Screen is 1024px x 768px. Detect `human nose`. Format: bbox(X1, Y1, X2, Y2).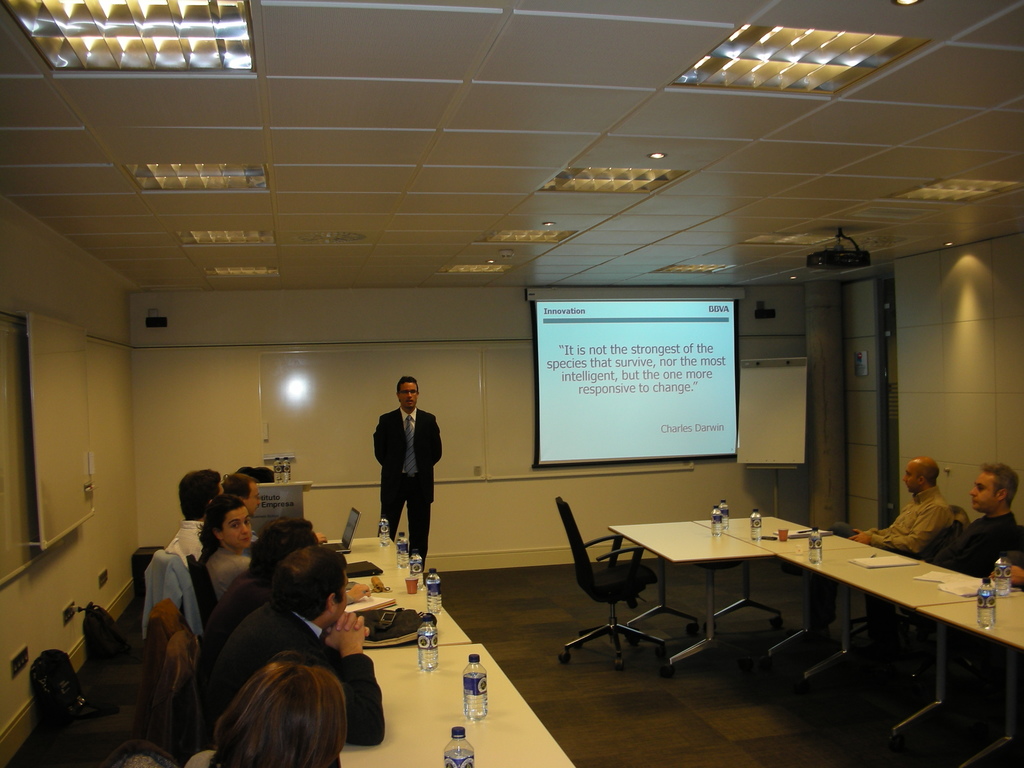
bbox(408, 394, 412, 399).
